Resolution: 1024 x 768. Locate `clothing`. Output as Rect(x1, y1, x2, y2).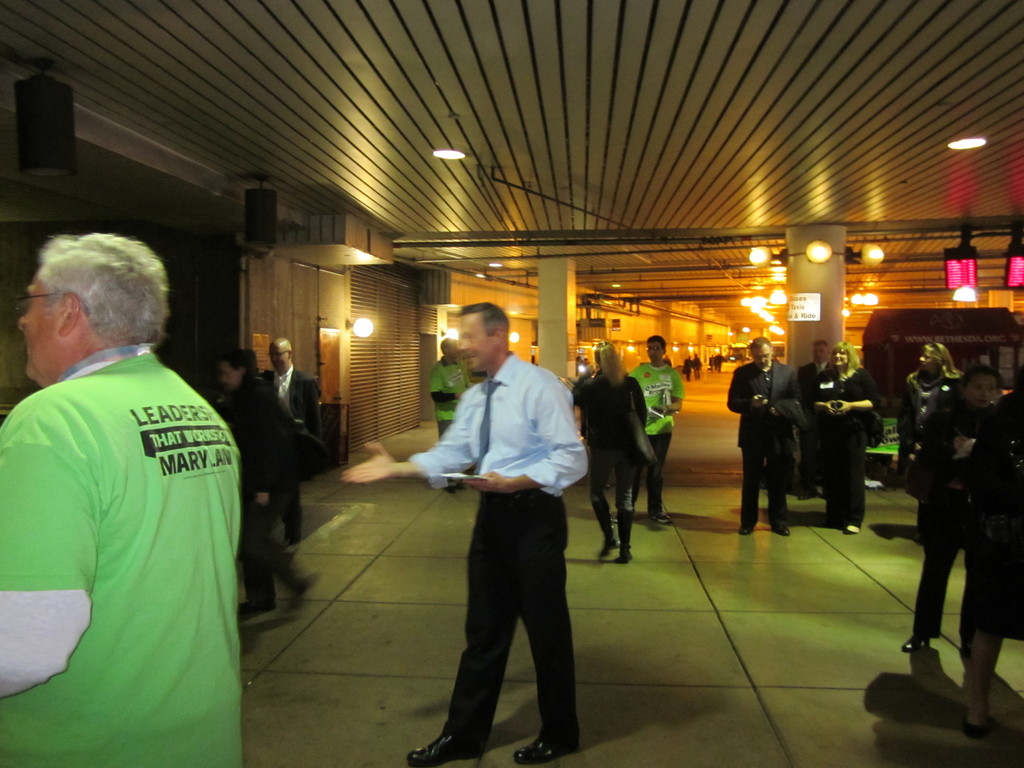
Rect(572, 360, 655, 514).
